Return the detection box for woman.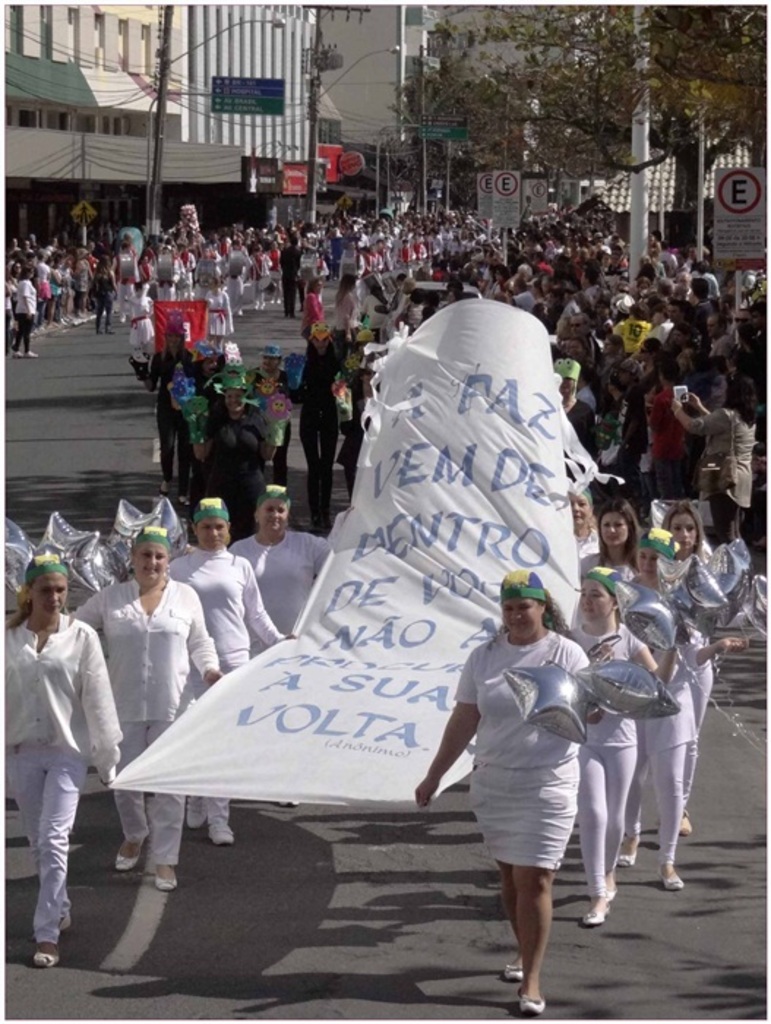
572:490:603:559.
